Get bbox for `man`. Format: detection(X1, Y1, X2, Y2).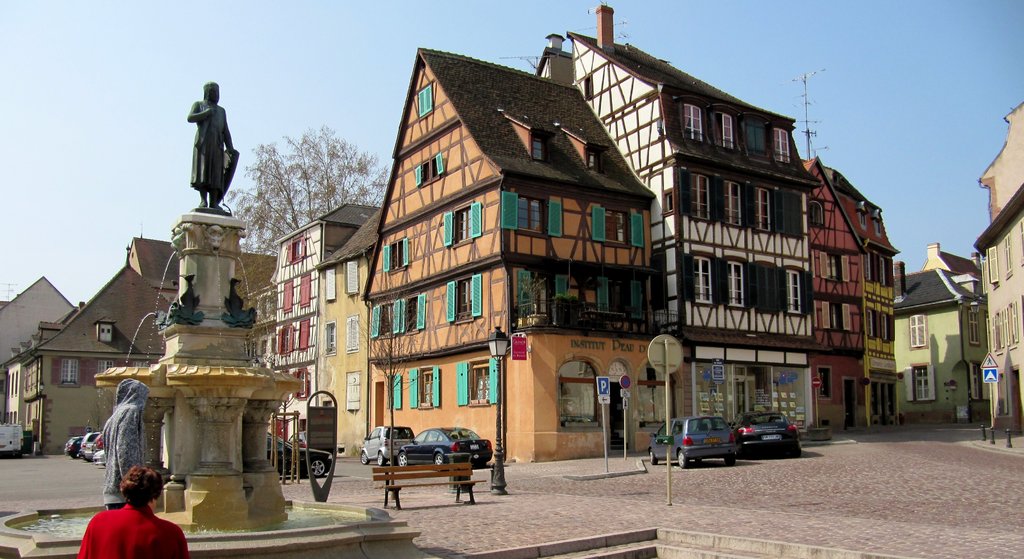
detection(71, 460, 180, 558).
